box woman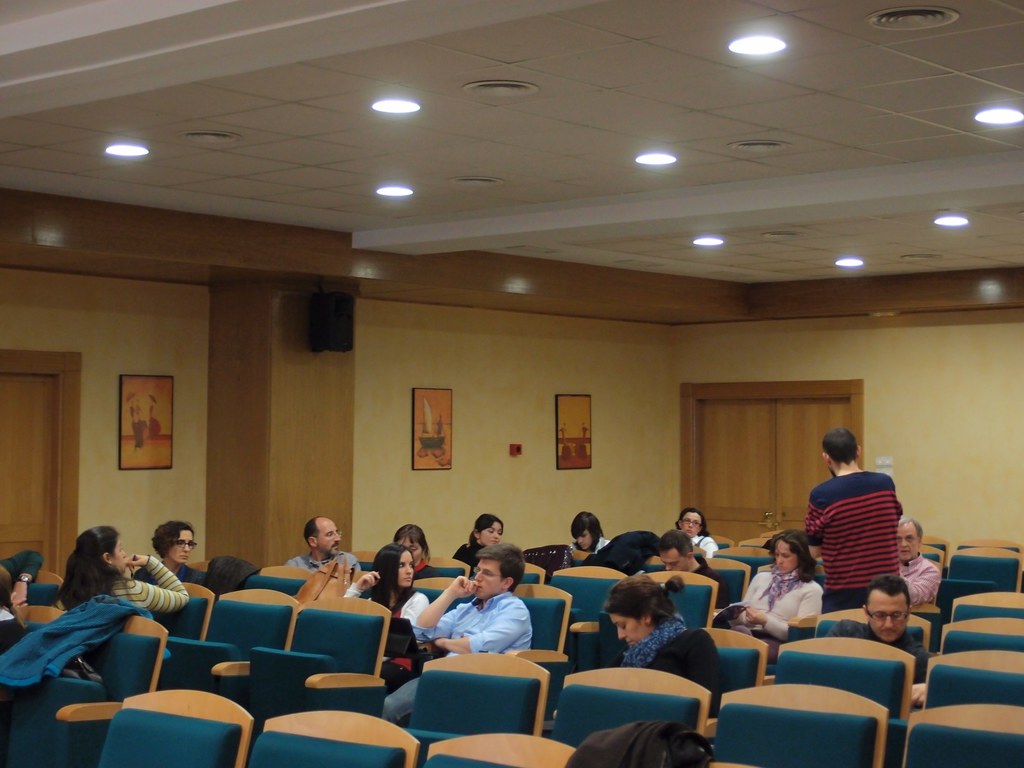
720 524 829 658
